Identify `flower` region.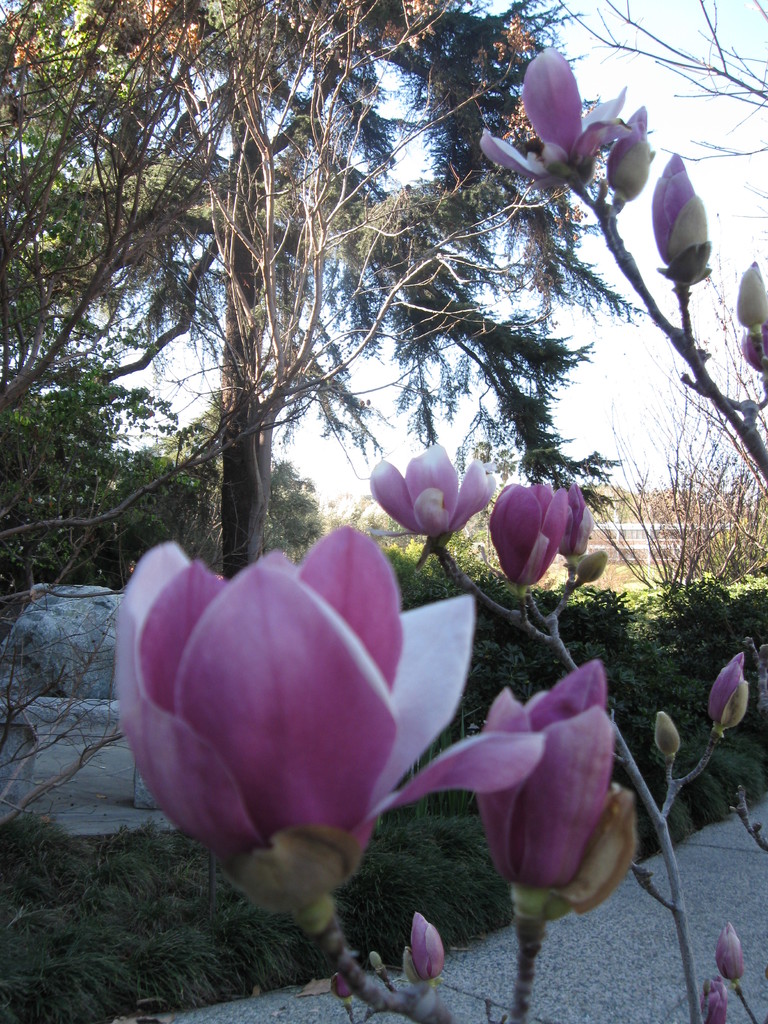
Region: <bbox>740, 317, 767, 371</bbox>.
